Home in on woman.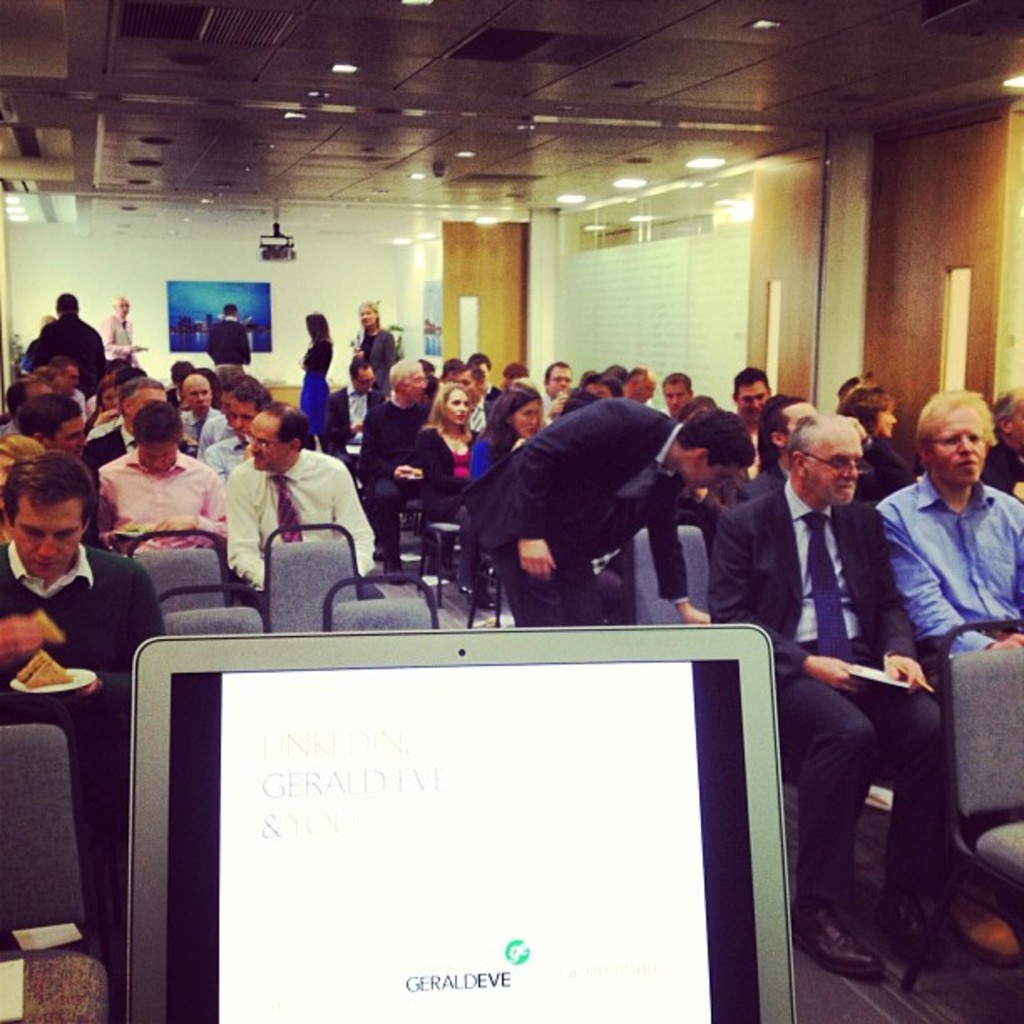
Homed in at crop(842, 390, 917, 514).
